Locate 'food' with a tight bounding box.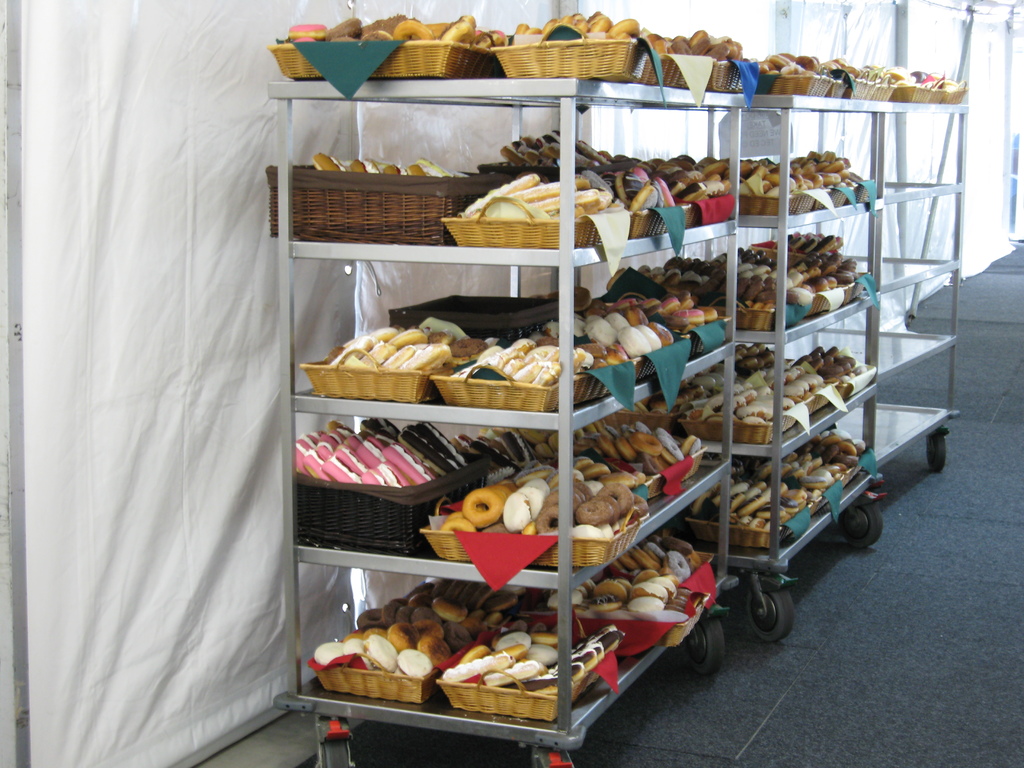
region(612, 167, 632, 203).
